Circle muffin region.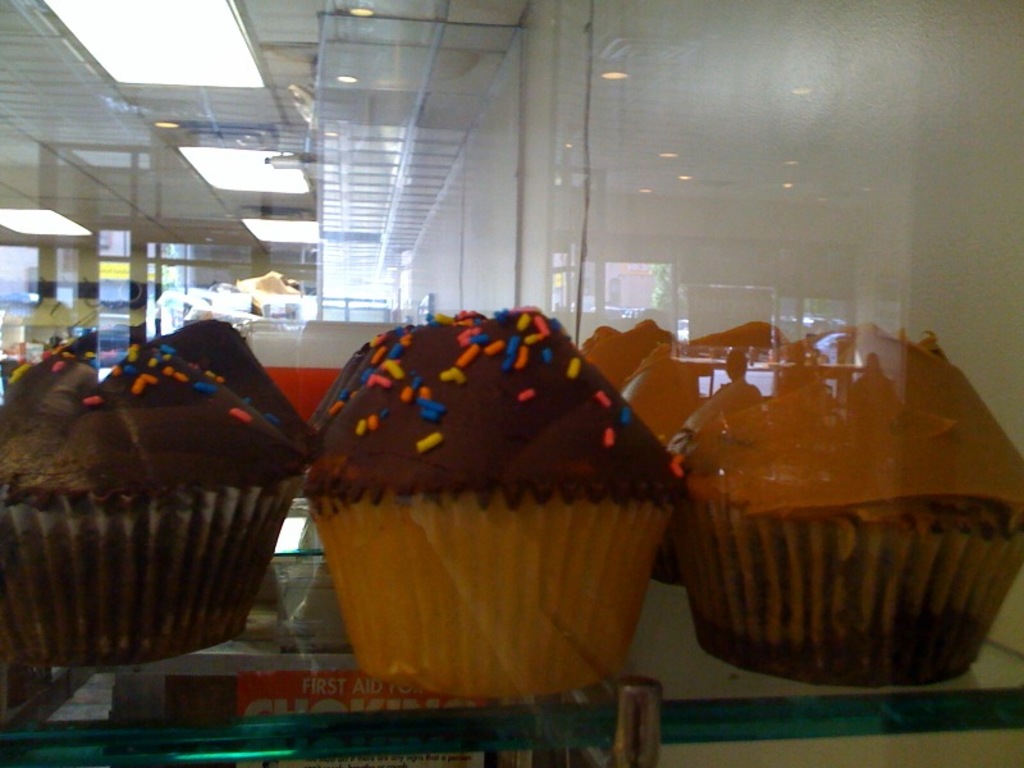
Region: 157 324 308 509.
